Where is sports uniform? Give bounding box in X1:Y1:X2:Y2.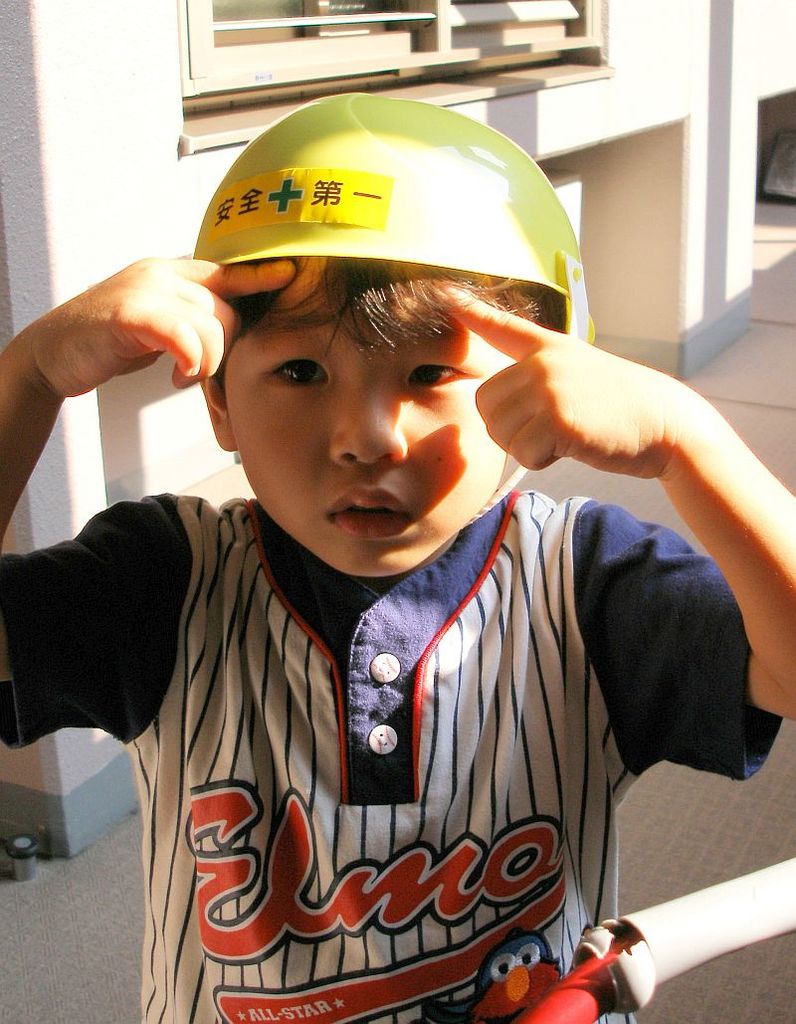
45:401:728:976.
